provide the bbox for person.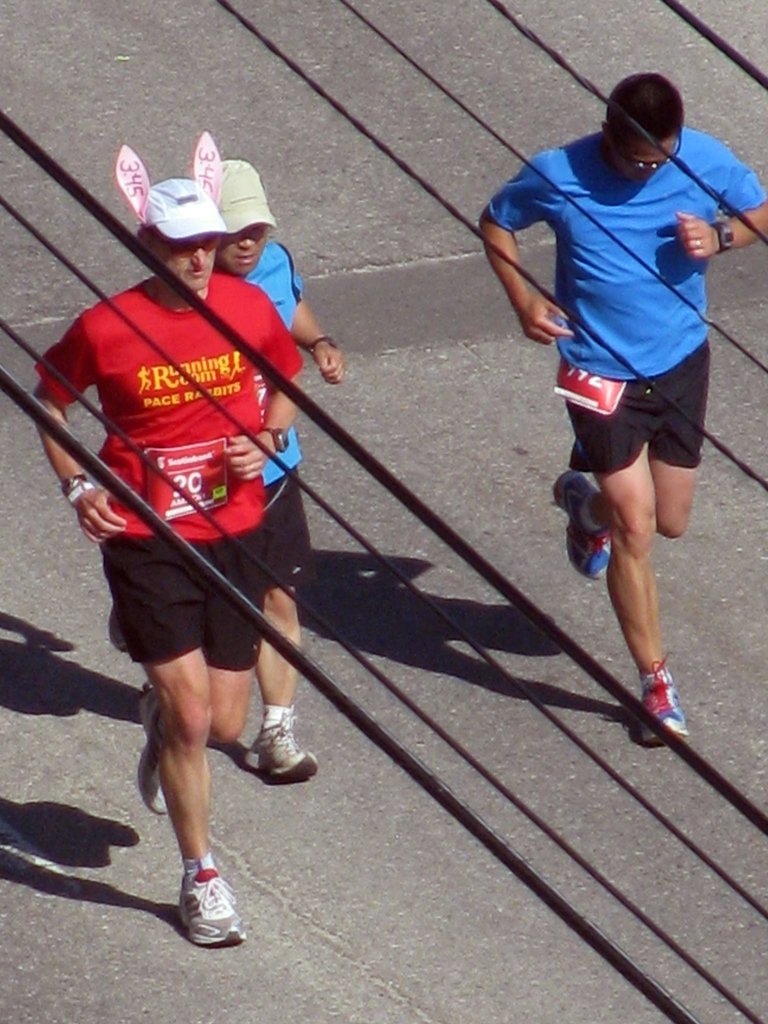
(x1=26, y1=173, x2=304, y2=946).
